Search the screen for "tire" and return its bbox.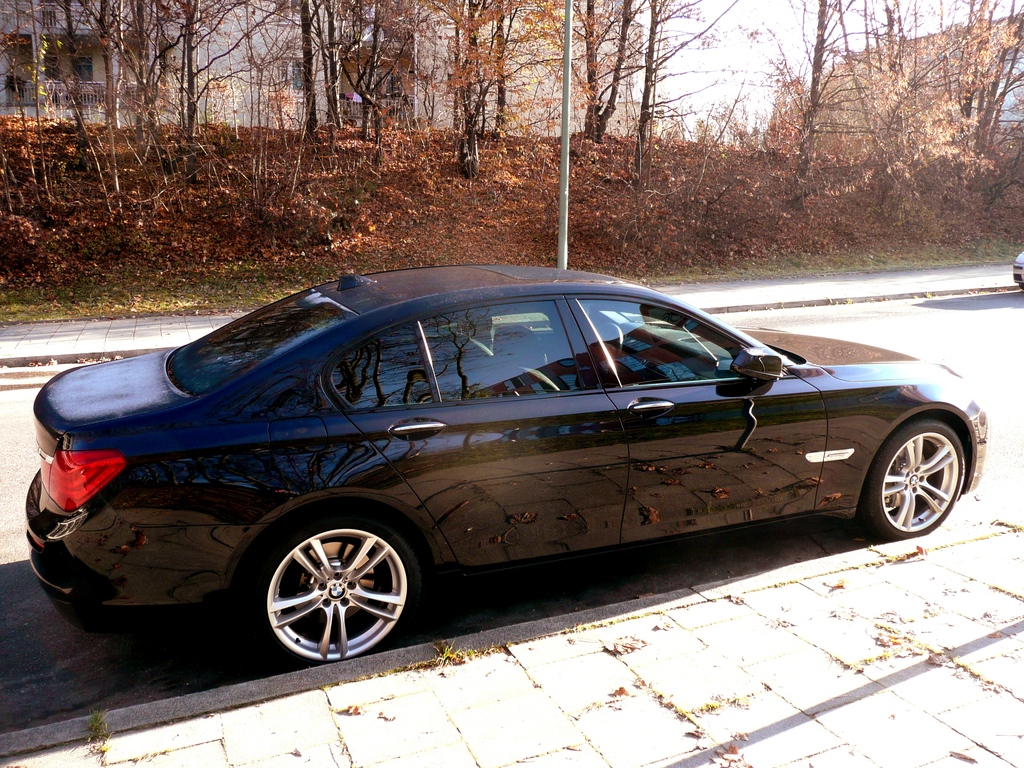
Found: box(854, 417, 962, 532).
